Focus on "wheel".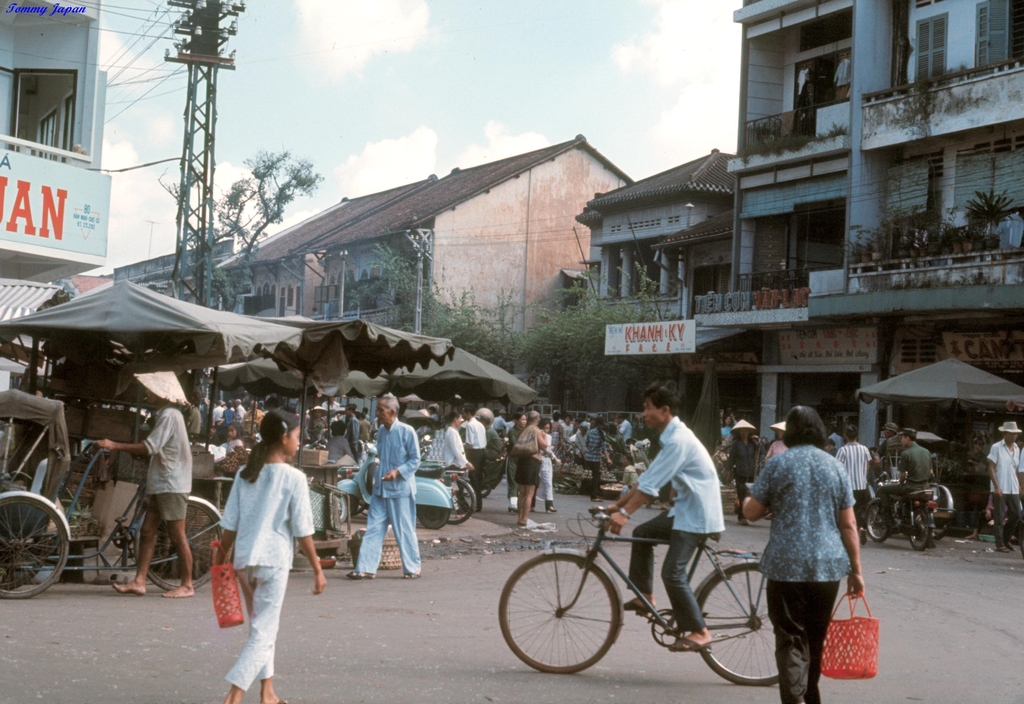
Focused at {"x1": 132, "y1": 497, "x2": 221, "y2": 594}.
